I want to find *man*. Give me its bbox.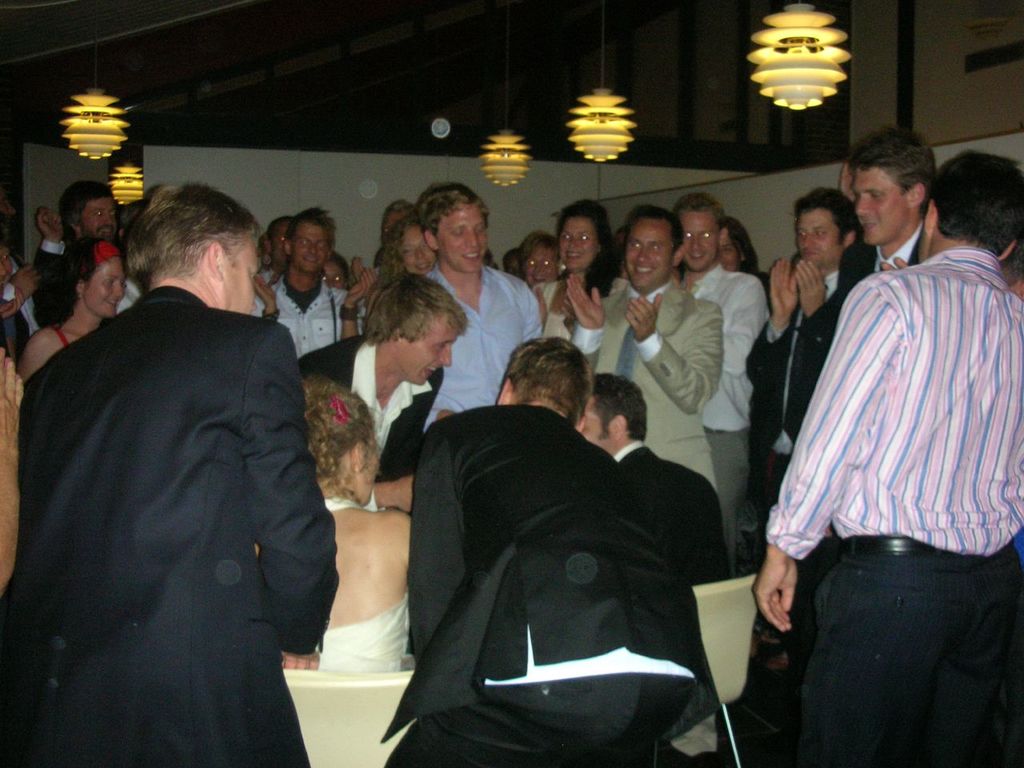
region(568, 206, 722, 767).
